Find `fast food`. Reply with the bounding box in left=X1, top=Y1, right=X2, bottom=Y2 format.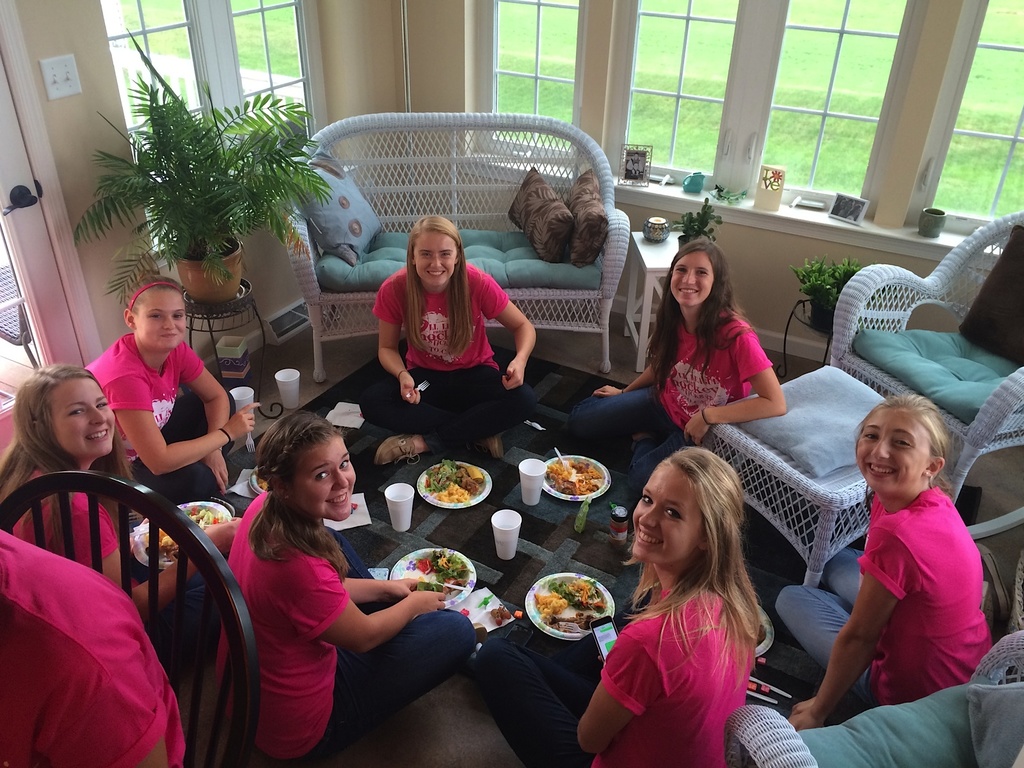
left=548, top=461, right=602, bottom=494.
